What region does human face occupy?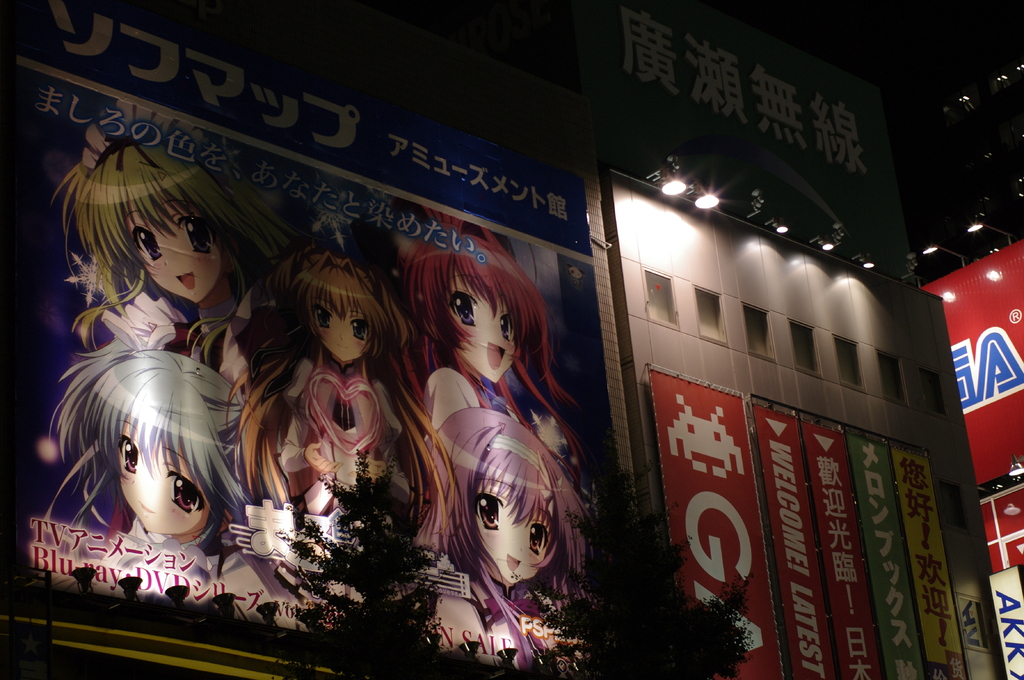
BBox(438, 266, 519, 386).
